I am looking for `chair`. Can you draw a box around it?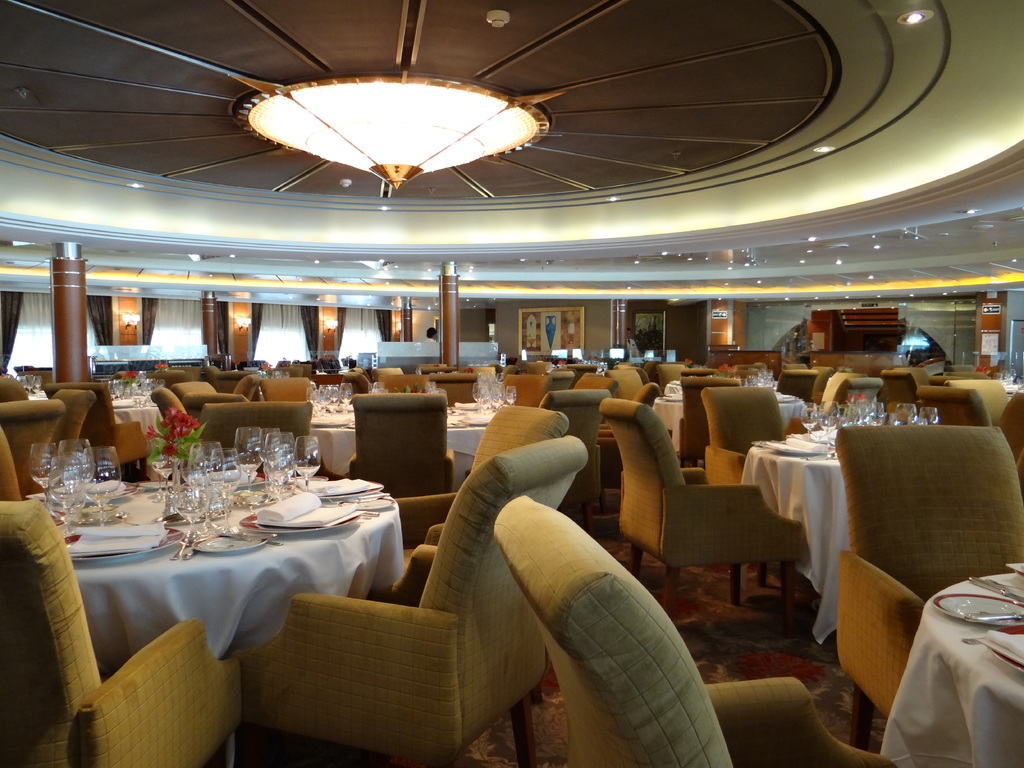
Sure, the bounding box is (x1=383, y1=374, x2=429, y2=388).
